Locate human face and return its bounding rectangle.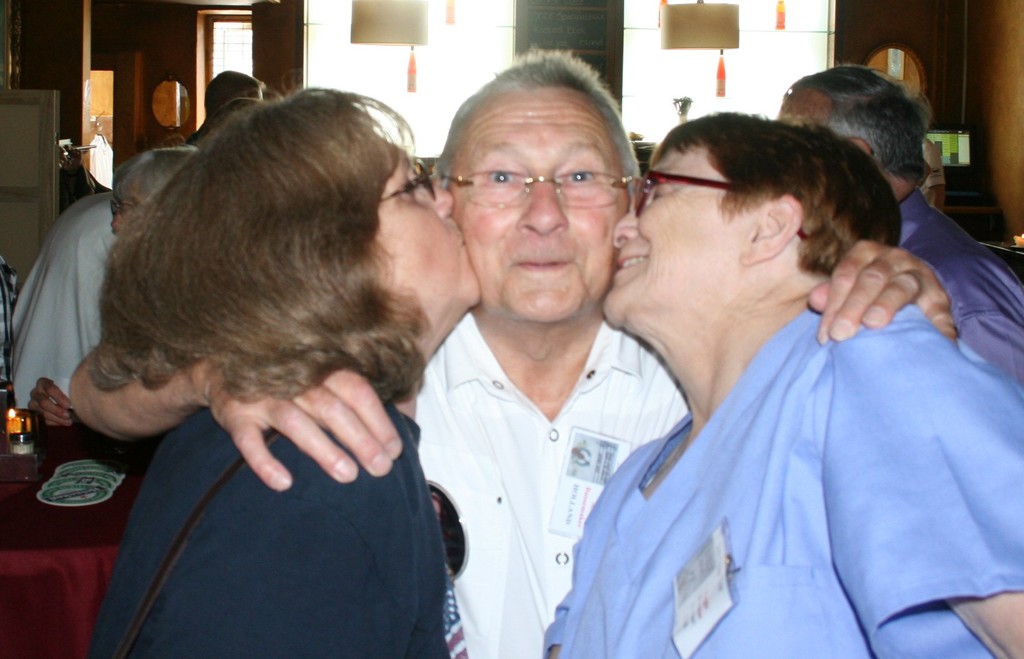
451,85,630,326.
